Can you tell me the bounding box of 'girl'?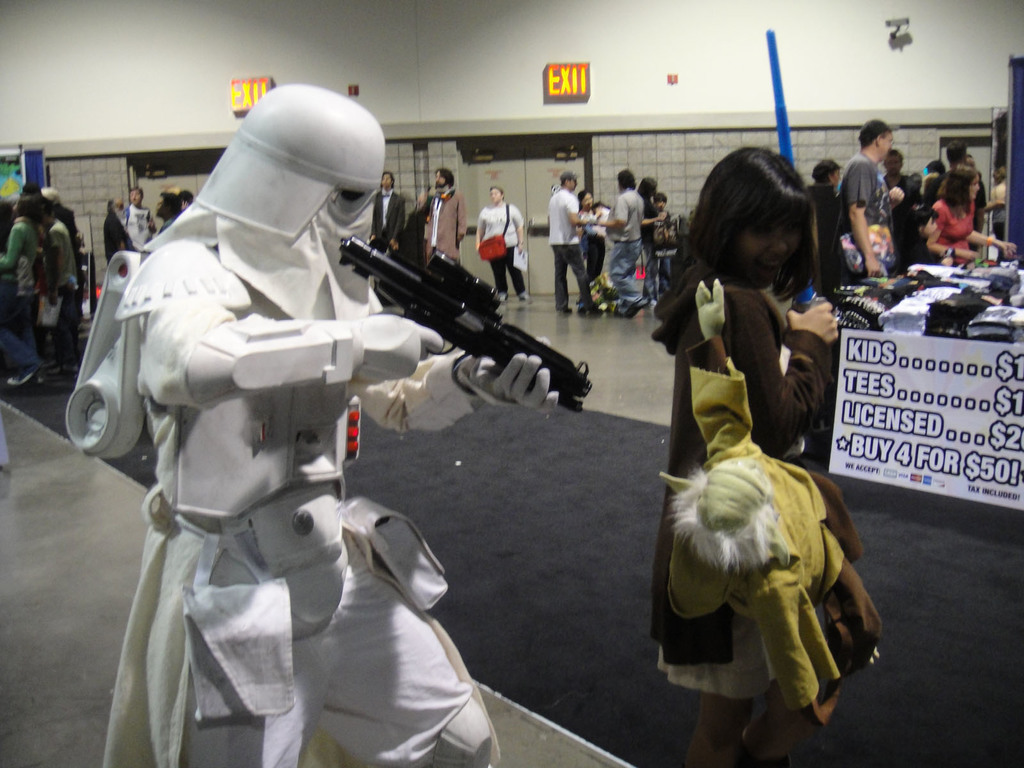
652:145:813:767.
